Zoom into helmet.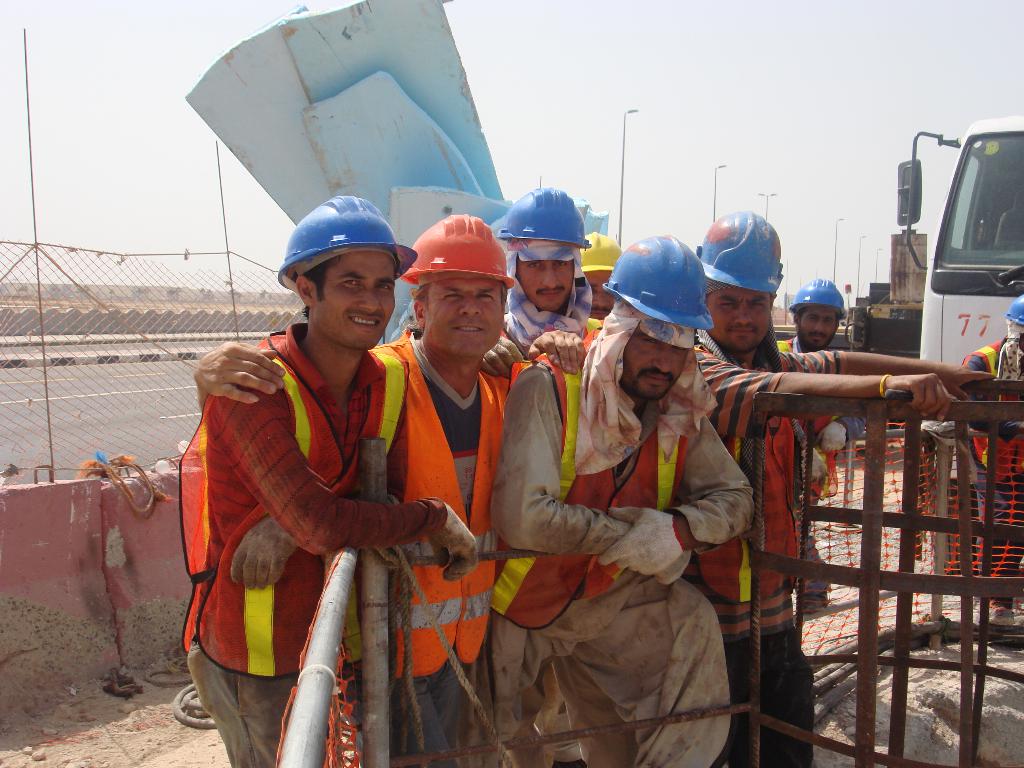
Zoom target: 787/277/851/316.
